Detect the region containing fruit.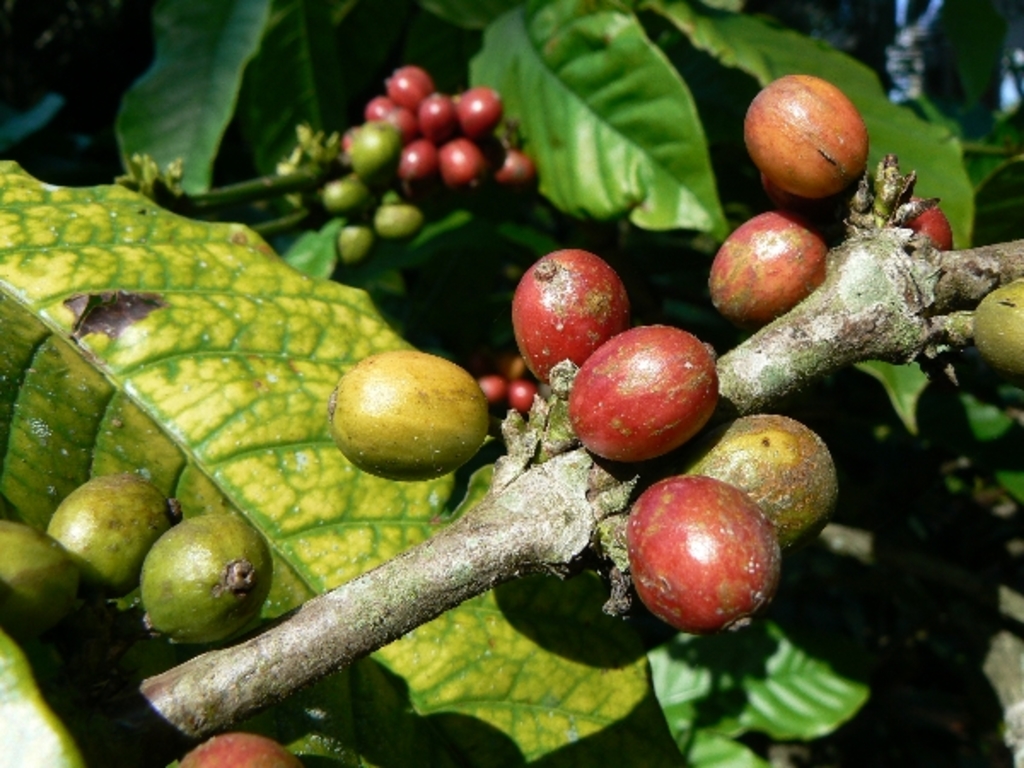
detection(0, 522, 82, 620).
